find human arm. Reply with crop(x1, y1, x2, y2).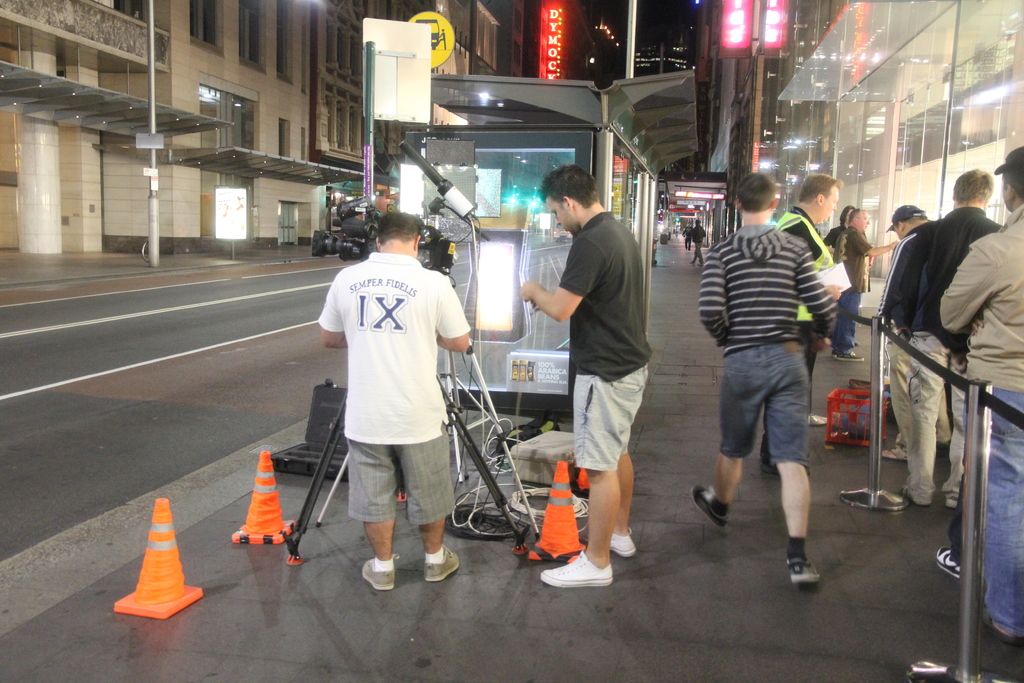
crop(793, 236, 843, 344).
